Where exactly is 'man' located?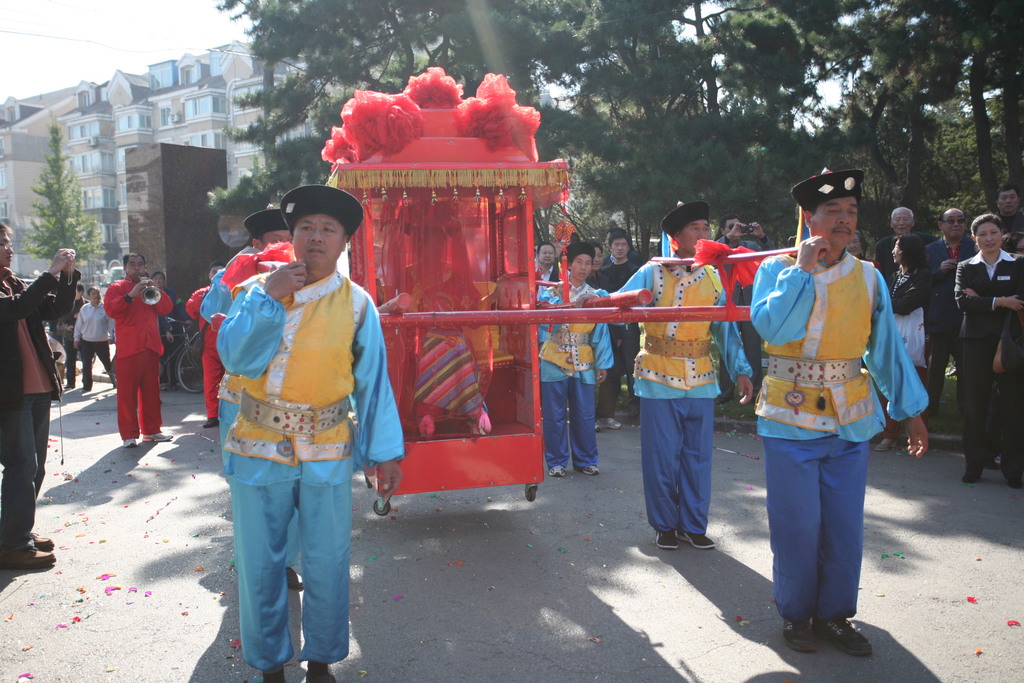
Its bounding box is locate(100, 251, 172, 449).
